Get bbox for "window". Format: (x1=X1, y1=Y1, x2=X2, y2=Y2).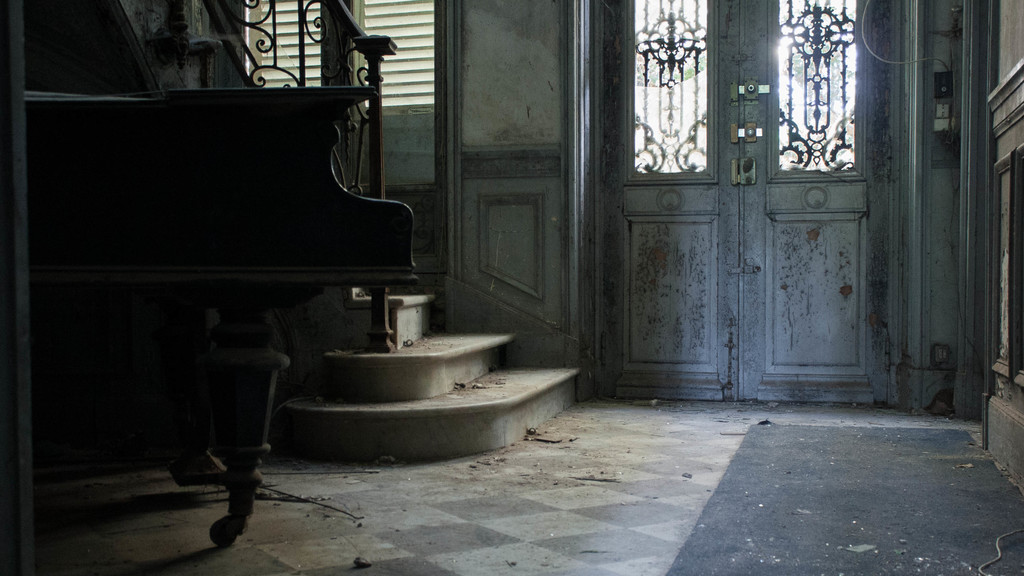
(x1=209, y1=0, x2=461, y2=285).
